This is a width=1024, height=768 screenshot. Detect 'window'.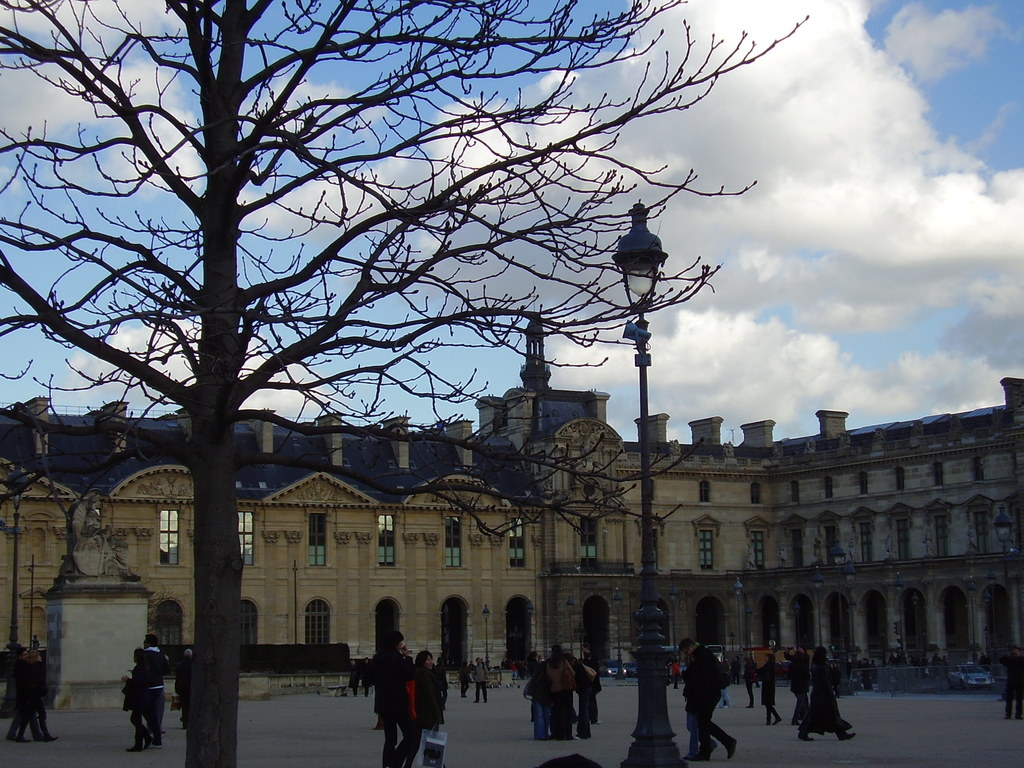
694/526/715/573.
